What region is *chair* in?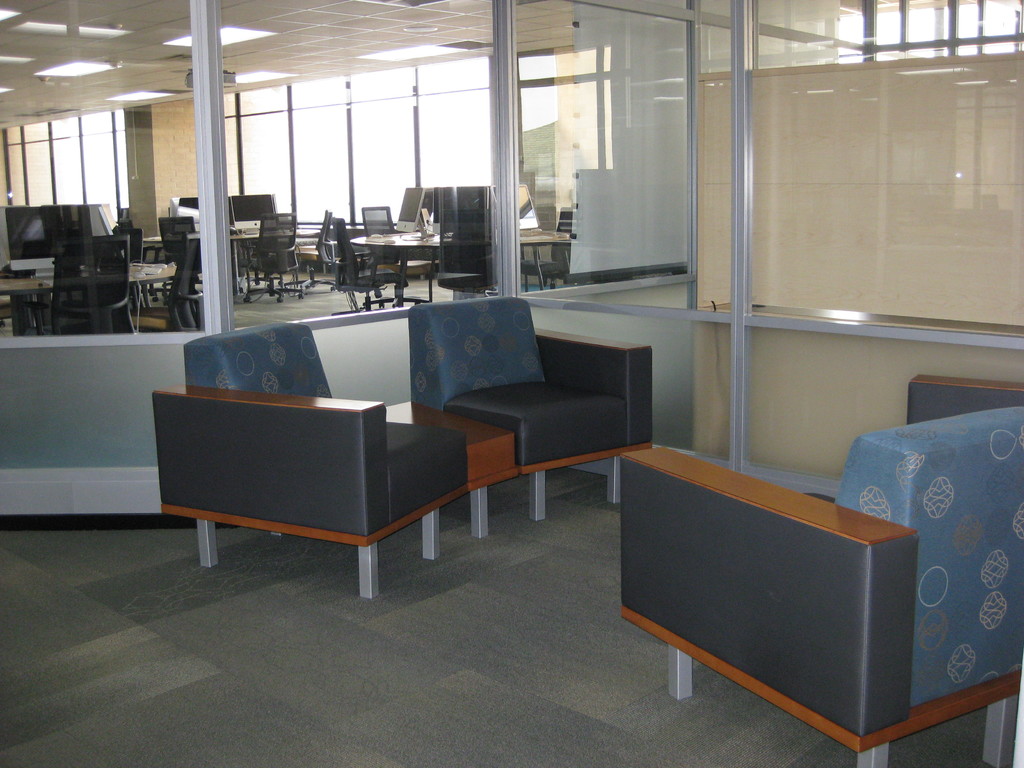
Rect(310, 212, 351, 292).
